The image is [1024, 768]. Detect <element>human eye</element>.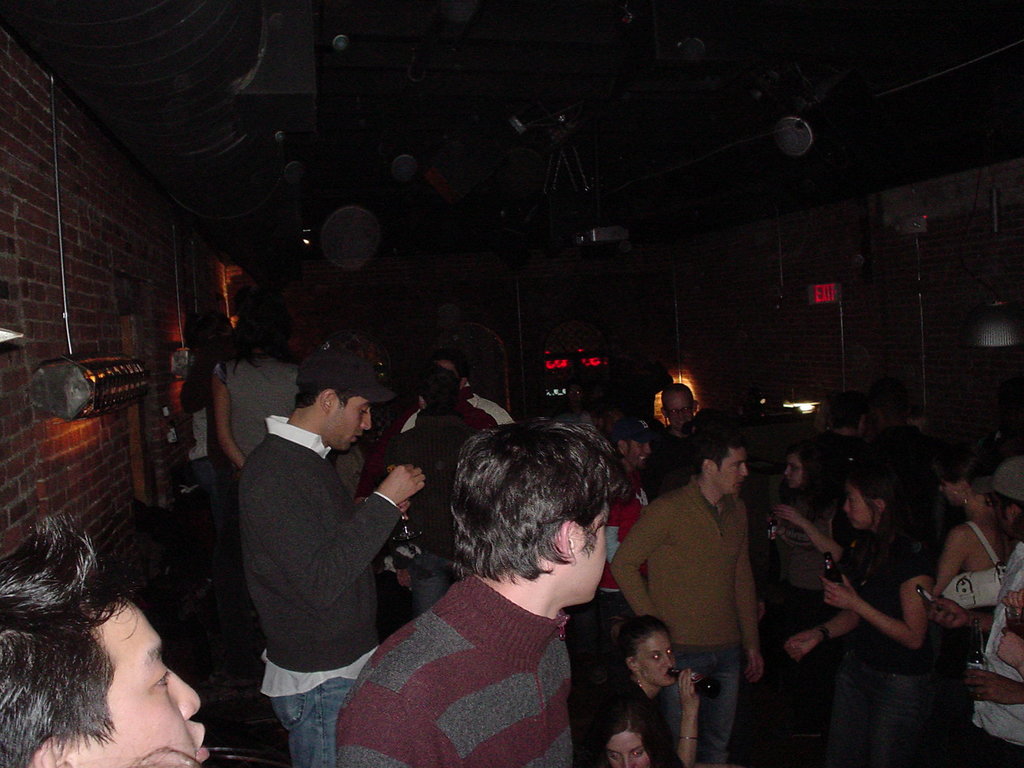
Detection: x1=609 y1=753 x2=621 y2=764.
